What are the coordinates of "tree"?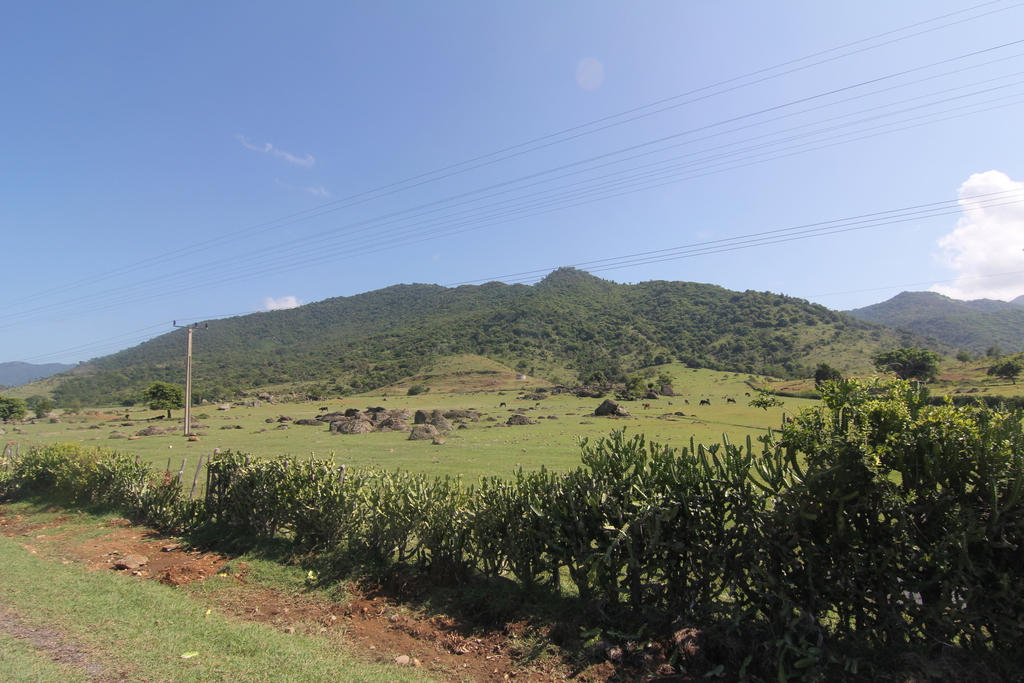
[745, 380, 788, 412].
